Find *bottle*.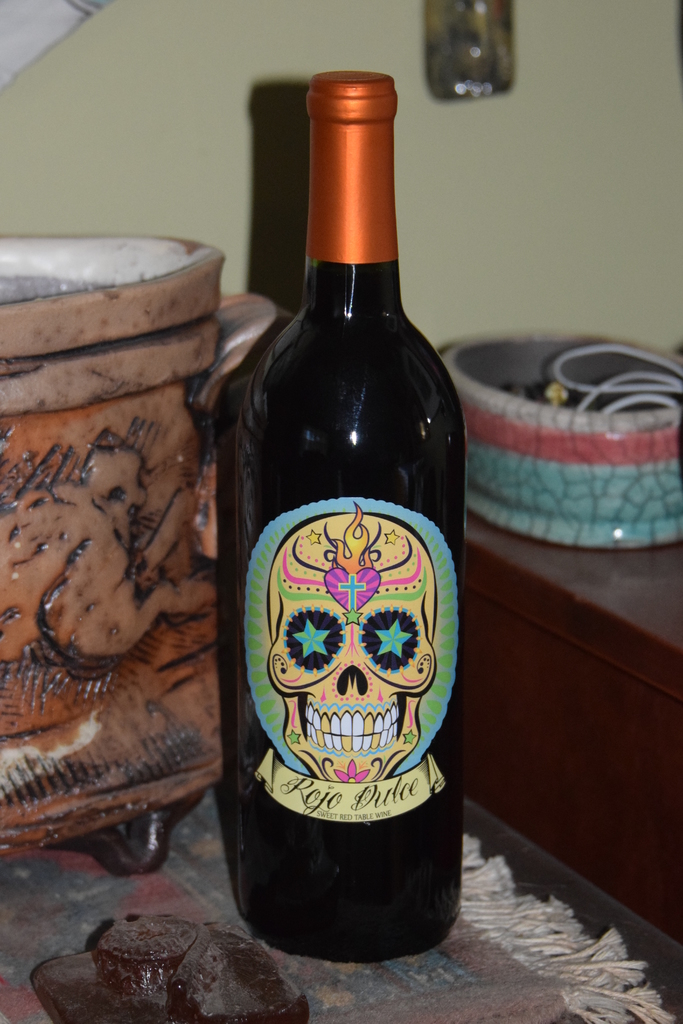
select_region(212, 97, 469, 920).
